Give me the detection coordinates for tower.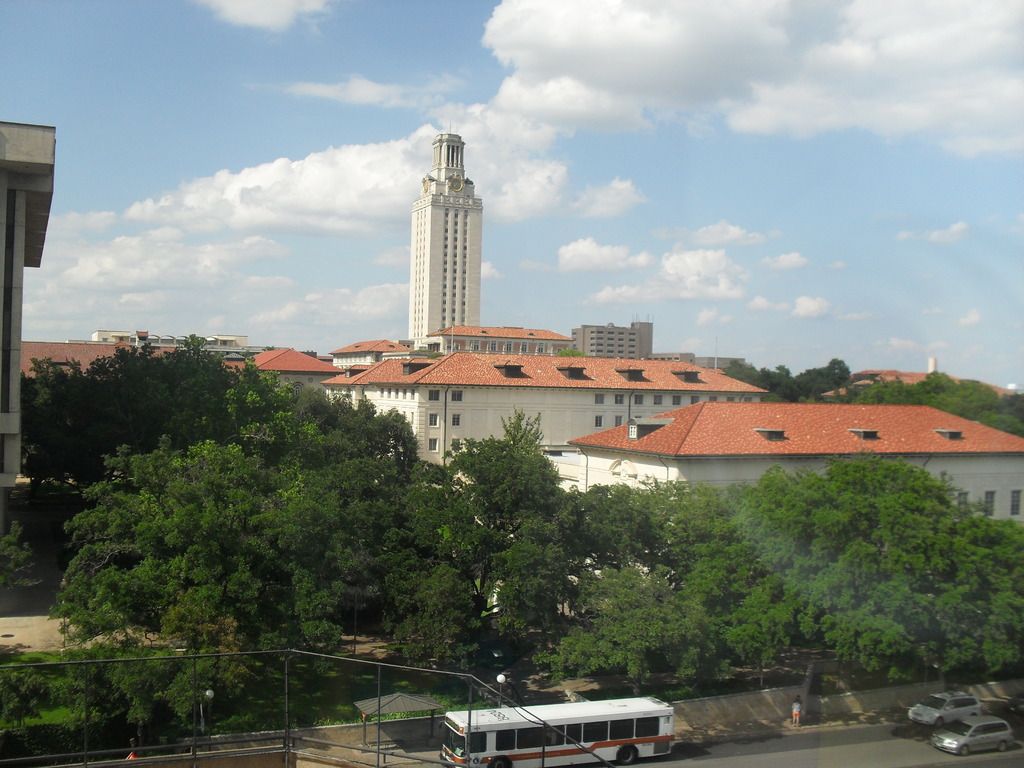
(left=410, top=120, right=481, bottom=353).
